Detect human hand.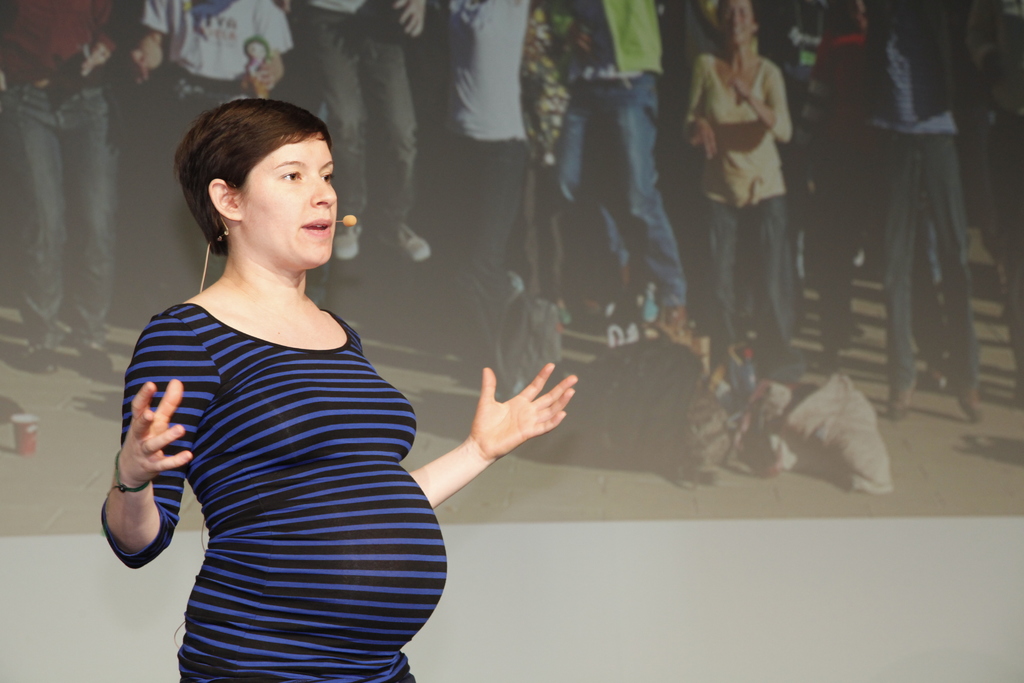
Detected at x1=127 y1=29 x2=165 y2=85.
